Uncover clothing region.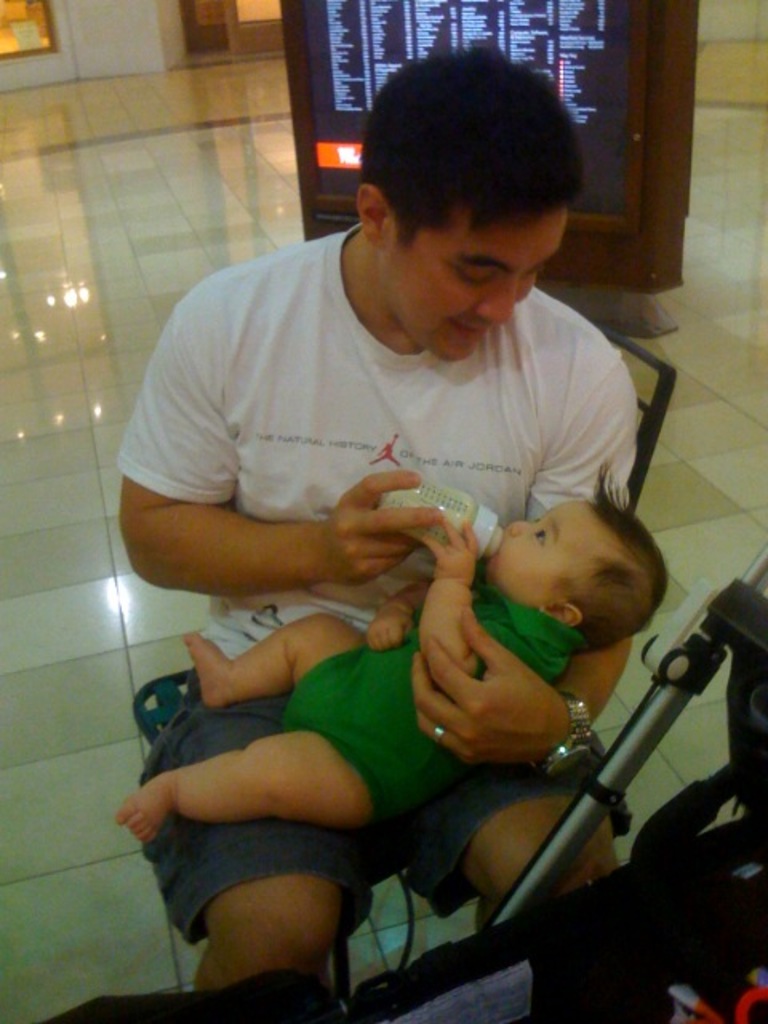
Uncovered: BBox(274, 581, 566, 802).
